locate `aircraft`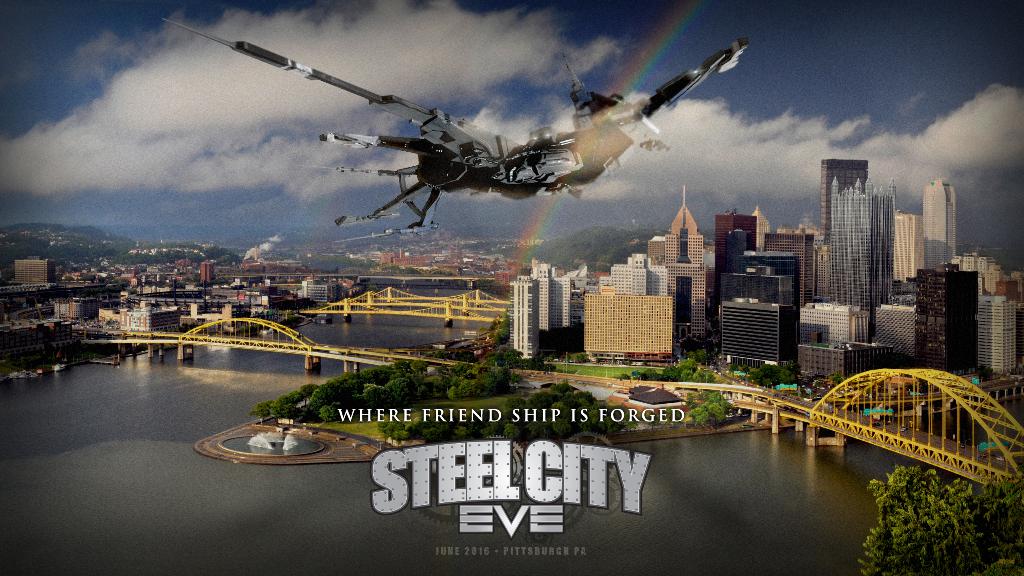
rect(286, 40, 749, 218)
